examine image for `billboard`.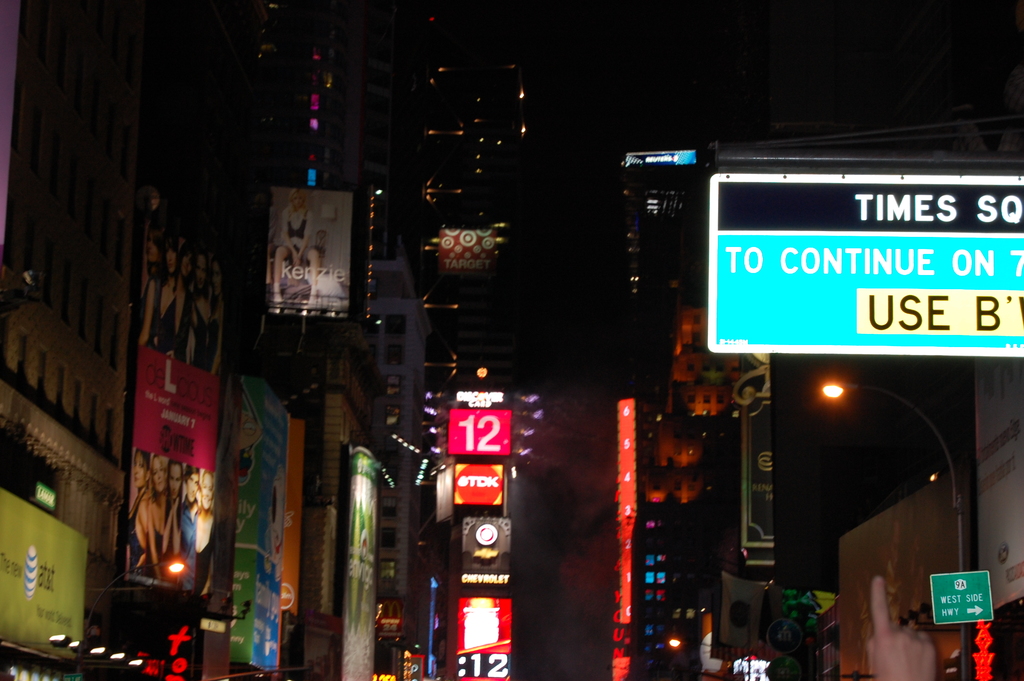
Examination result: <box>139,221,216,373</box>.
